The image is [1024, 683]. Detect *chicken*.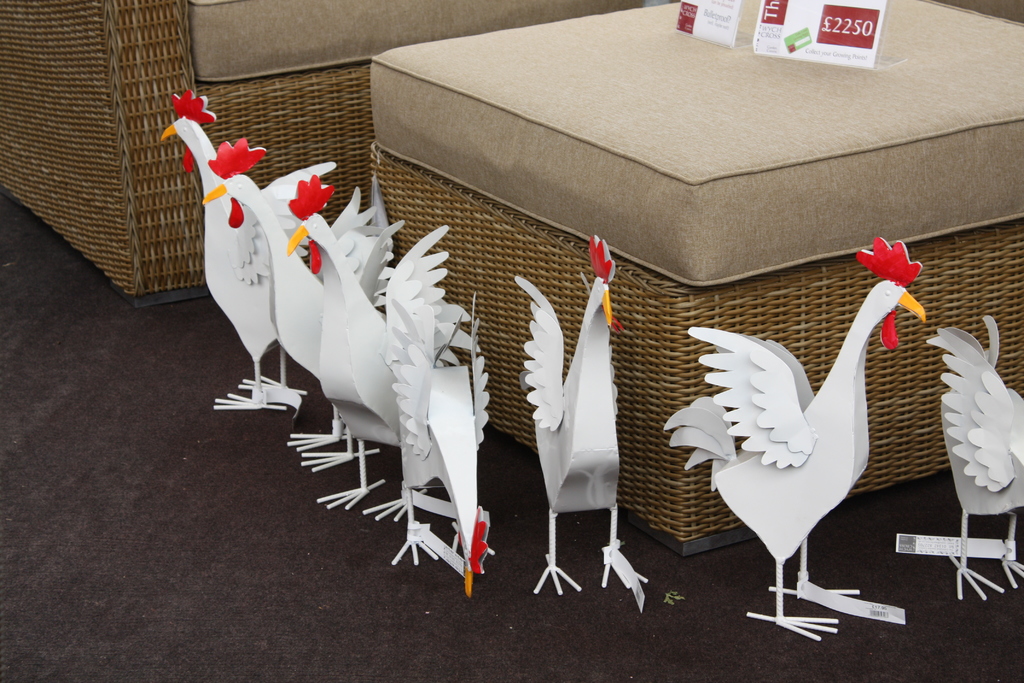
Detection: 675,267,922,609.
